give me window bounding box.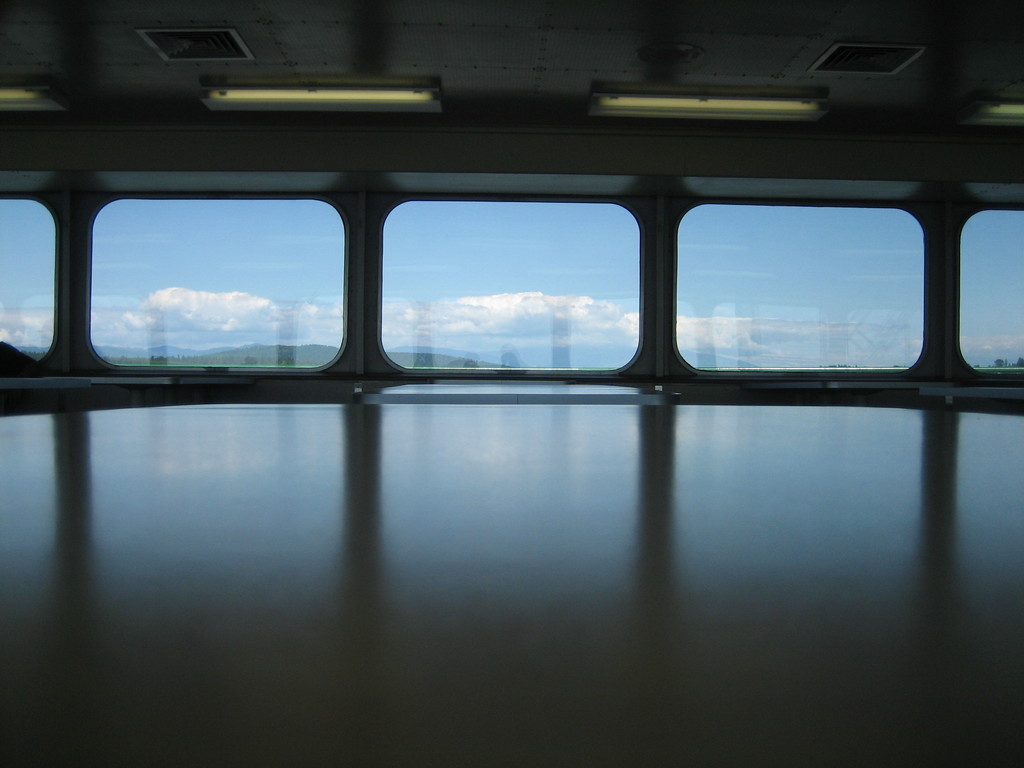
crop(387, 199, 639, 371).
